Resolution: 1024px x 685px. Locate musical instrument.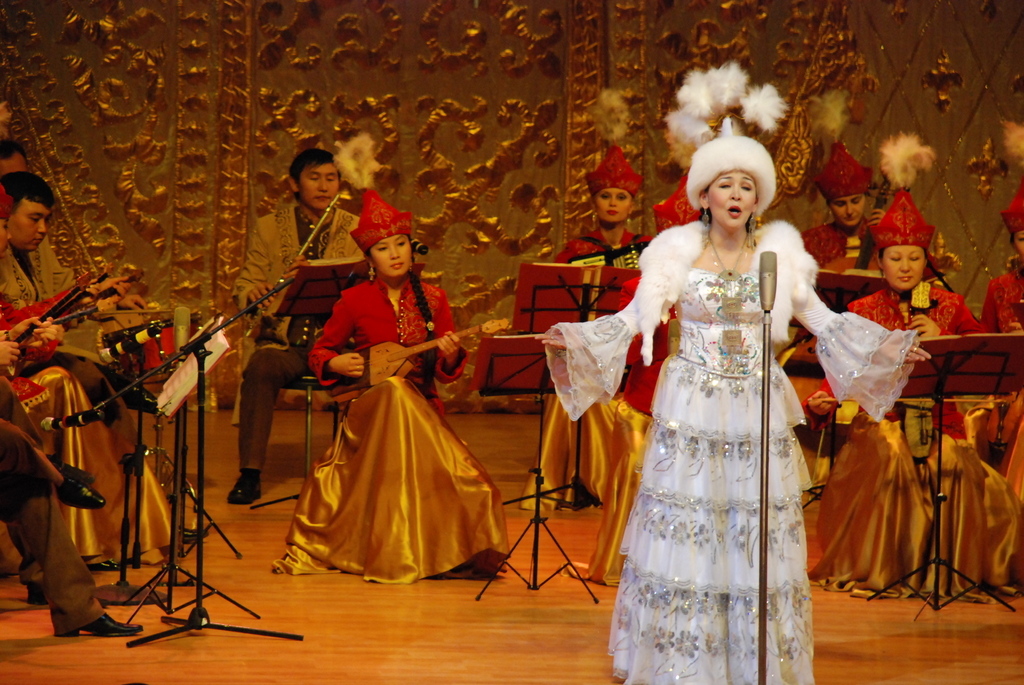
{"left": 513, "top": 264, "right": 670, "bottom": 505}.
